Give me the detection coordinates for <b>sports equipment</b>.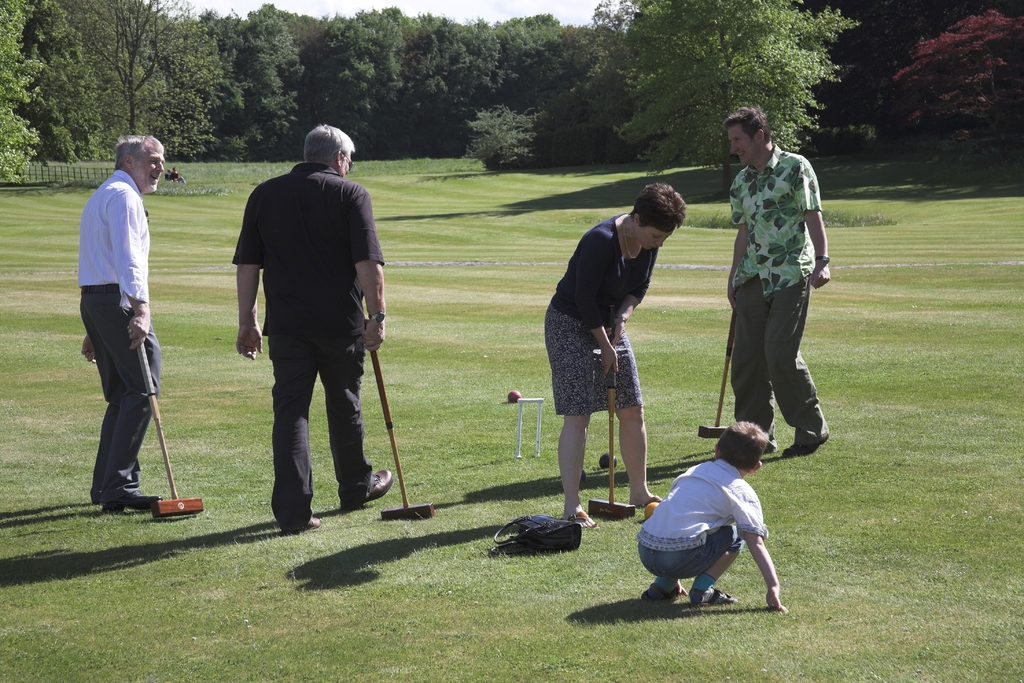
(586,363,632,516).
